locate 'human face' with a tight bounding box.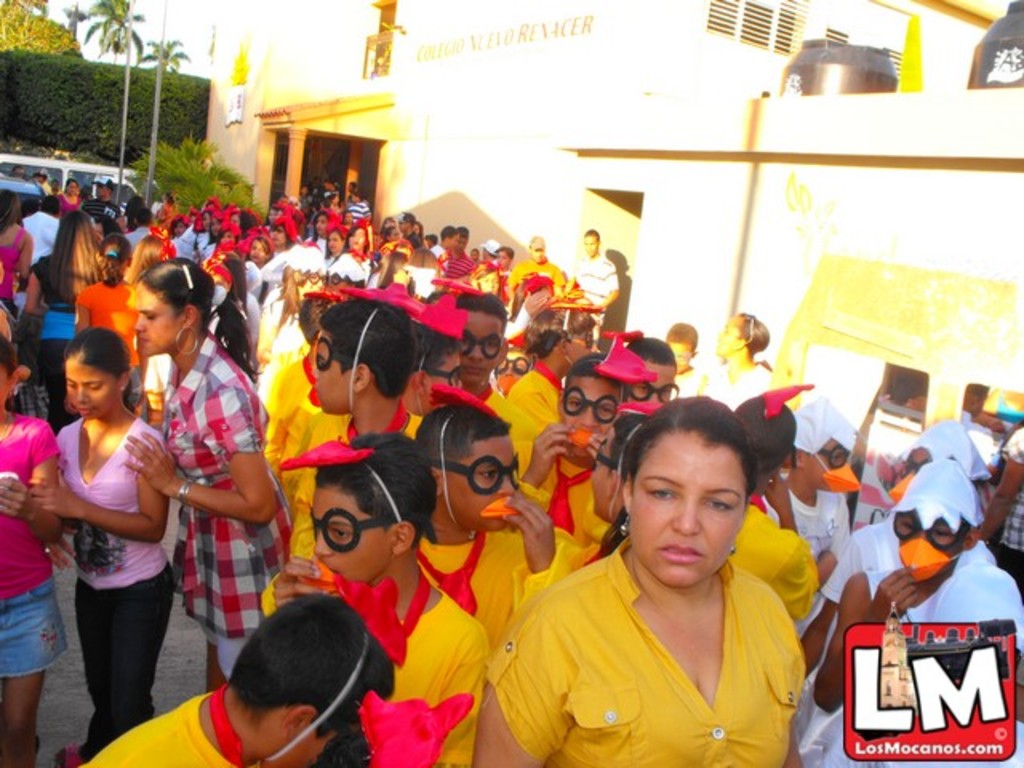
x1=627 y1=434 x2=747 y2=589.
